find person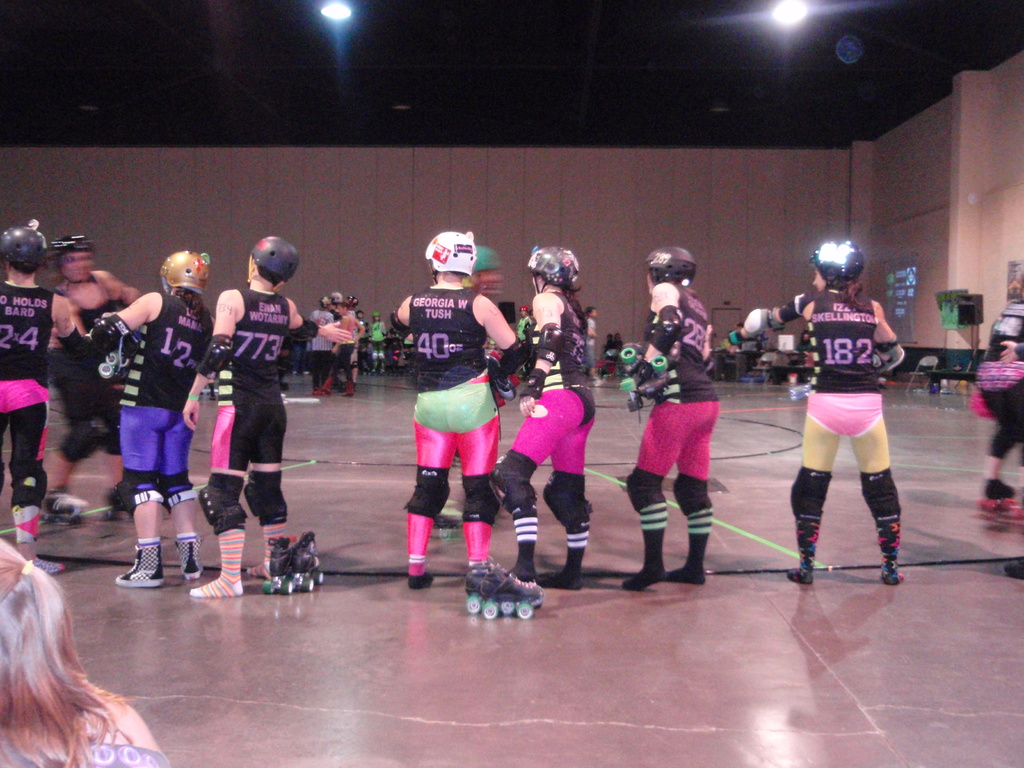
locate(41, 223, 135, 518)
